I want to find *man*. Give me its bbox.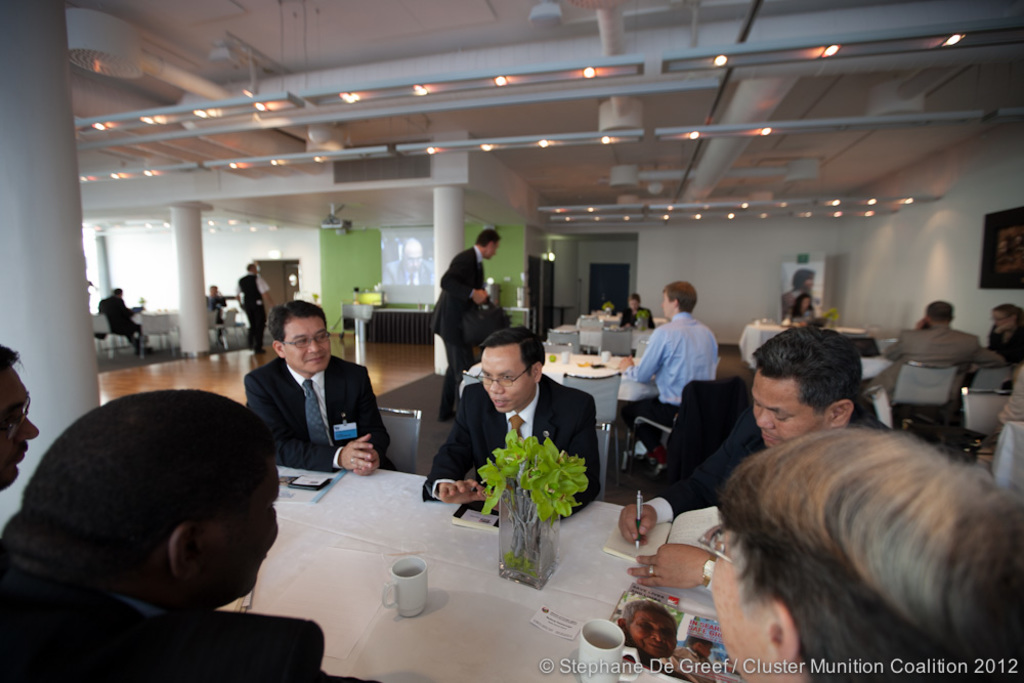
[left=421, top=323, right=601, bottom=520].
